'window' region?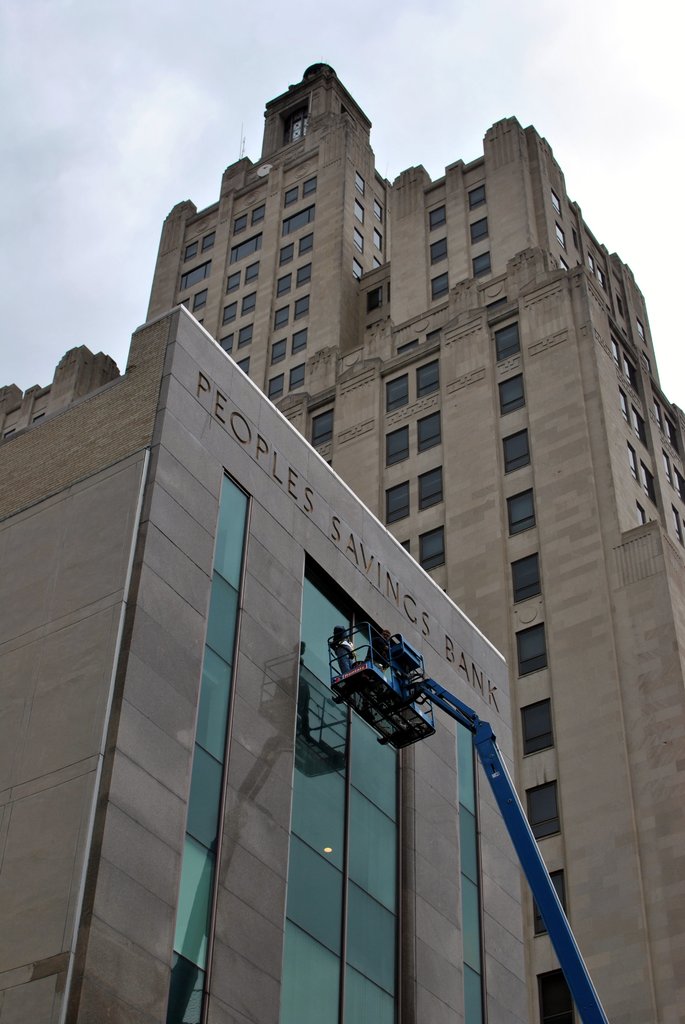
{"left": 201, "top": 232, "right": 215, "bottom": 251}
